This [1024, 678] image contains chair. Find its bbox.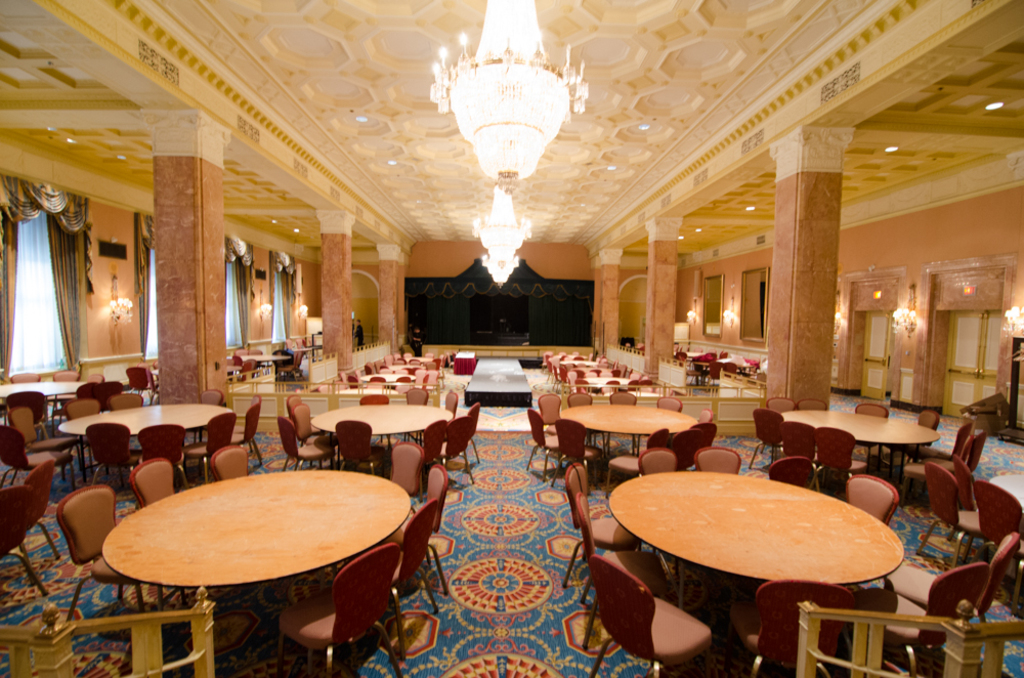
<bbox>137, 424, 190, 479</bbox>.
